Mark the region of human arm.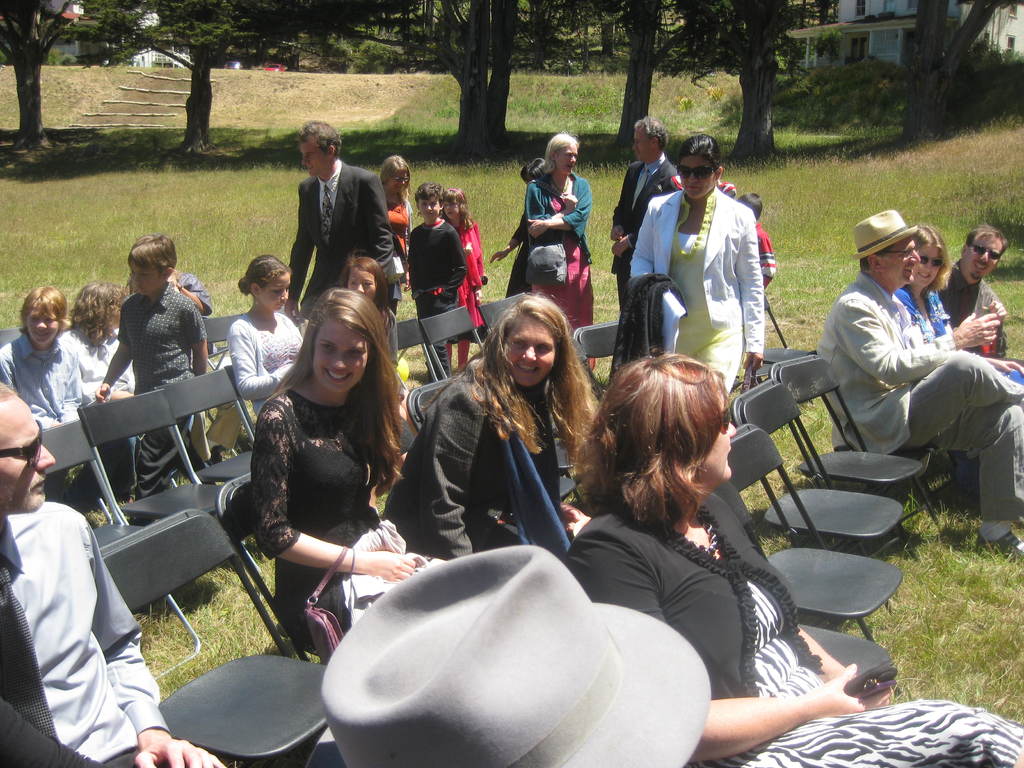
Region: BBox(180, 311, 205, 385).
